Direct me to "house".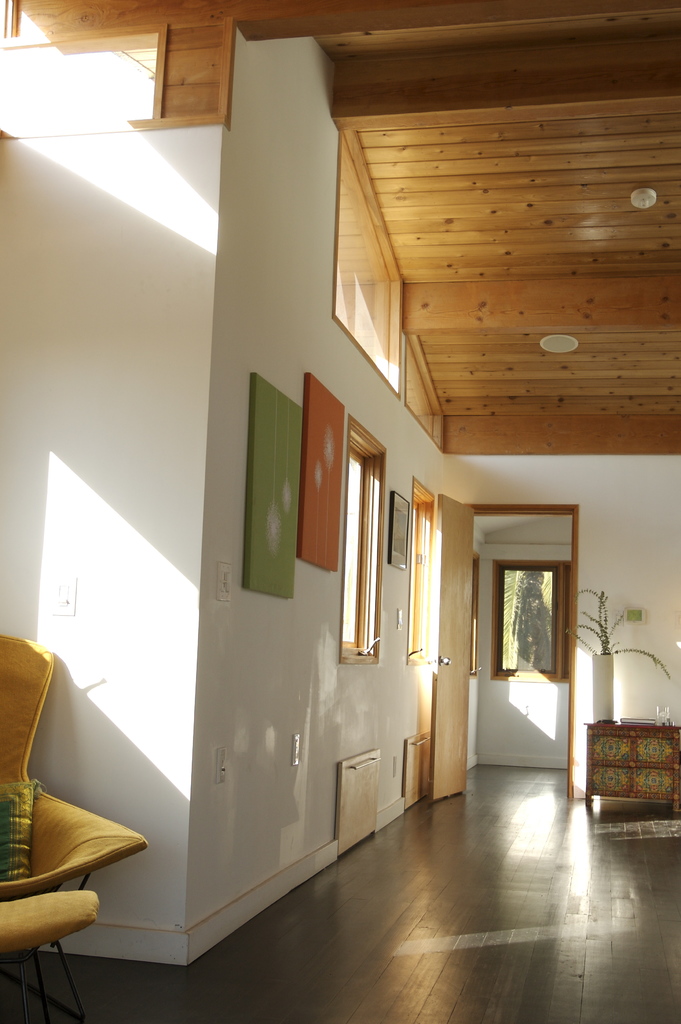
Direction: region(13, 31, 655, 1005).
